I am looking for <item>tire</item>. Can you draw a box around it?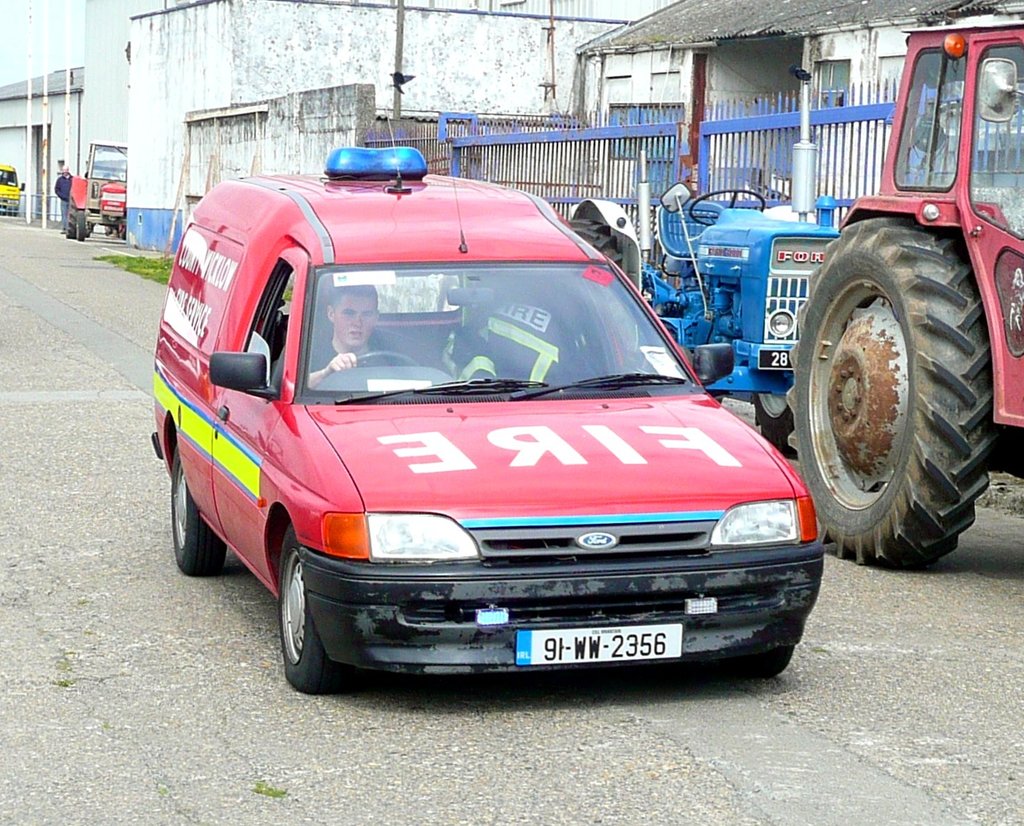
Sure, the bounding box is [x1=118, y1=223, x2=127, y2=237].
